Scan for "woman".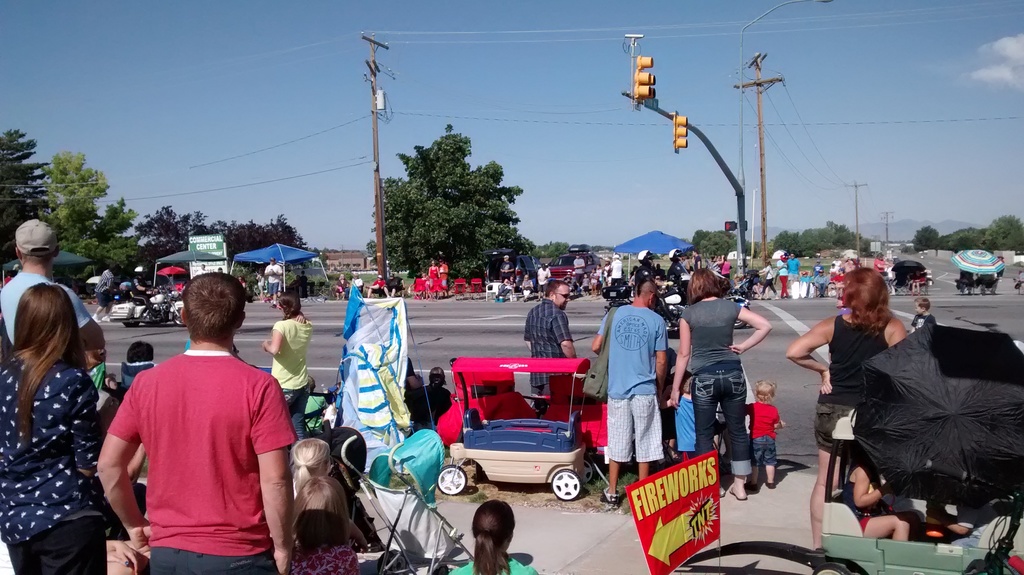
Scan result: 428/259/441/303.
